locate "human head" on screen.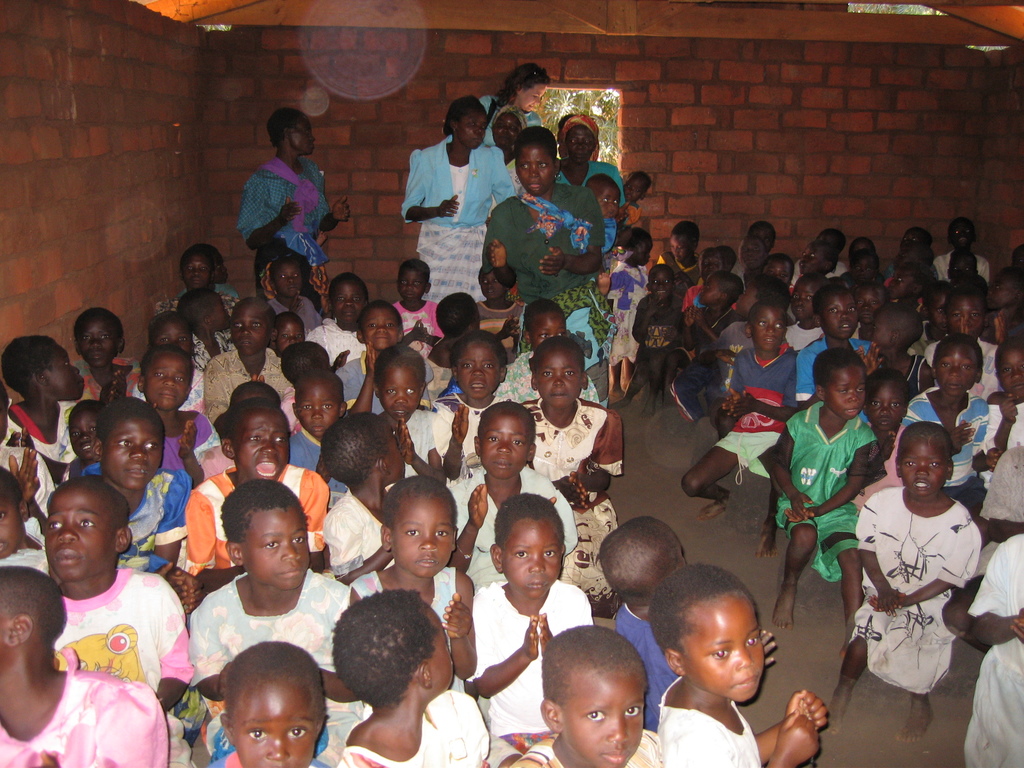
On screen at x1=329, y1=271, x2=372, y2=326.
